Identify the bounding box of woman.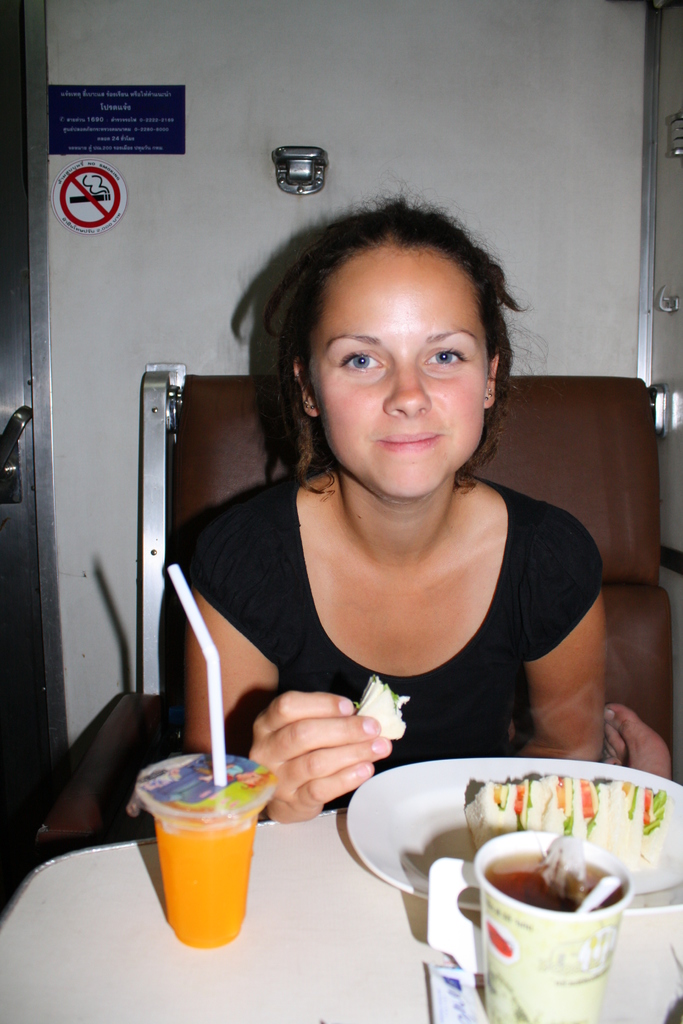
<box>107,198,671,806</box>.
